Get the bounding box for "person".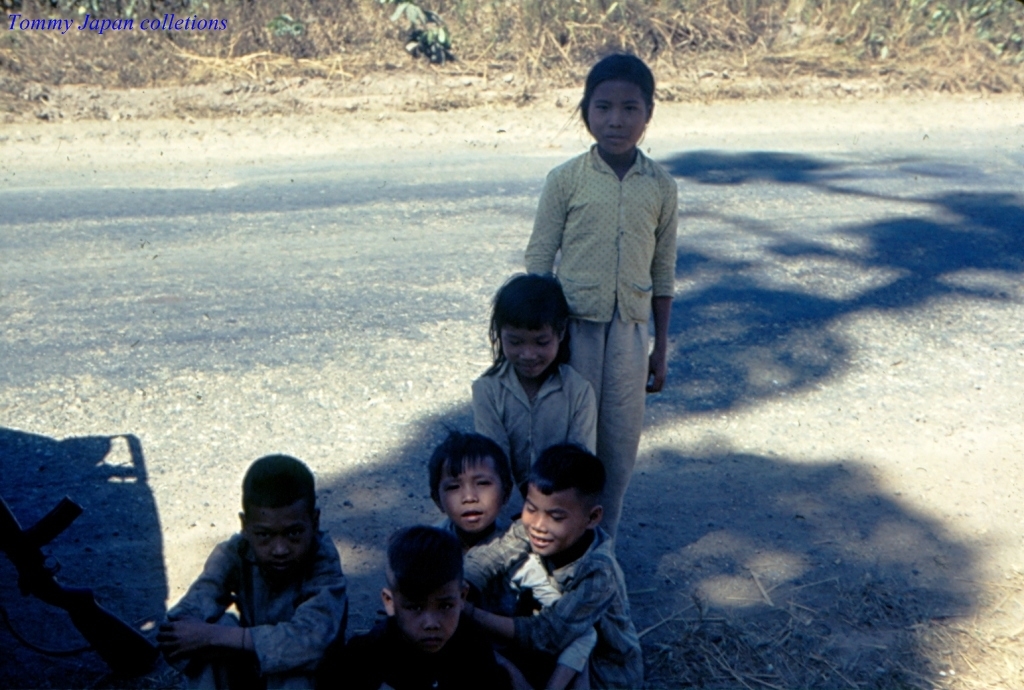
(460, 447, 643, 689).
